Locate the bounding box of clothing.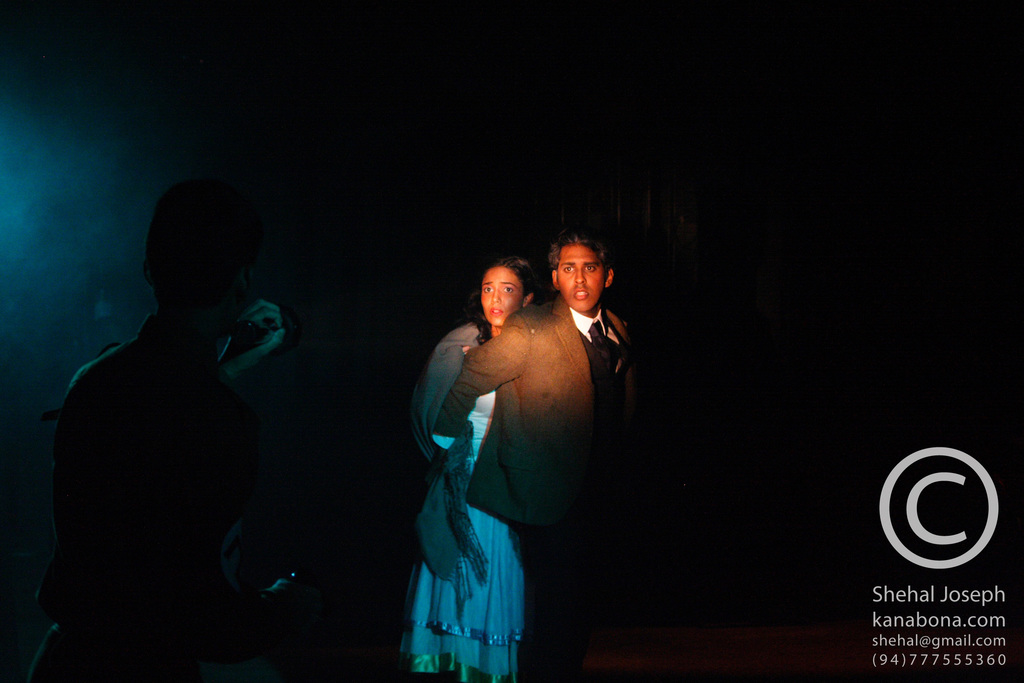
Bounding box: 404/317/502/682.
